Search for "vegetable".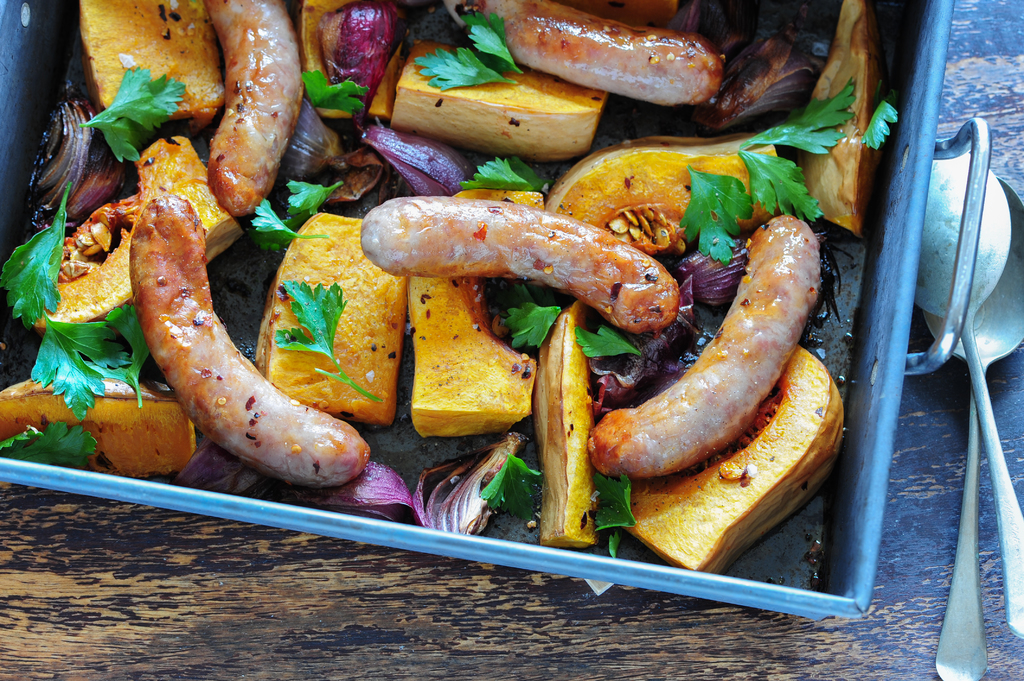
Found at detection(273, 280, 380, 404).
